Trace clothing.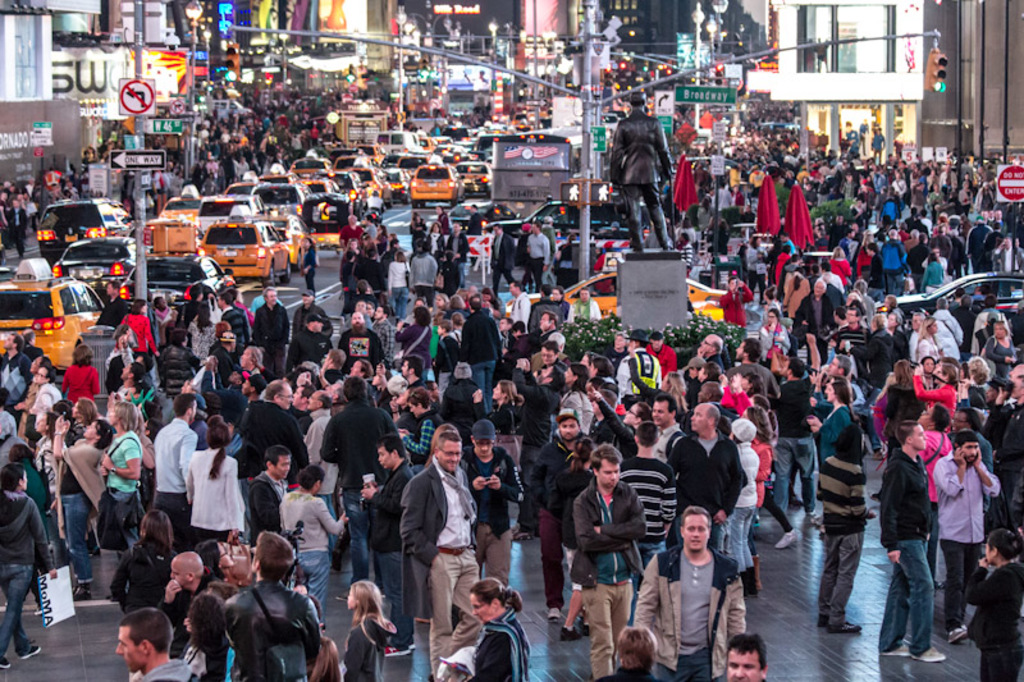
Traced to 61/365/102/399.
